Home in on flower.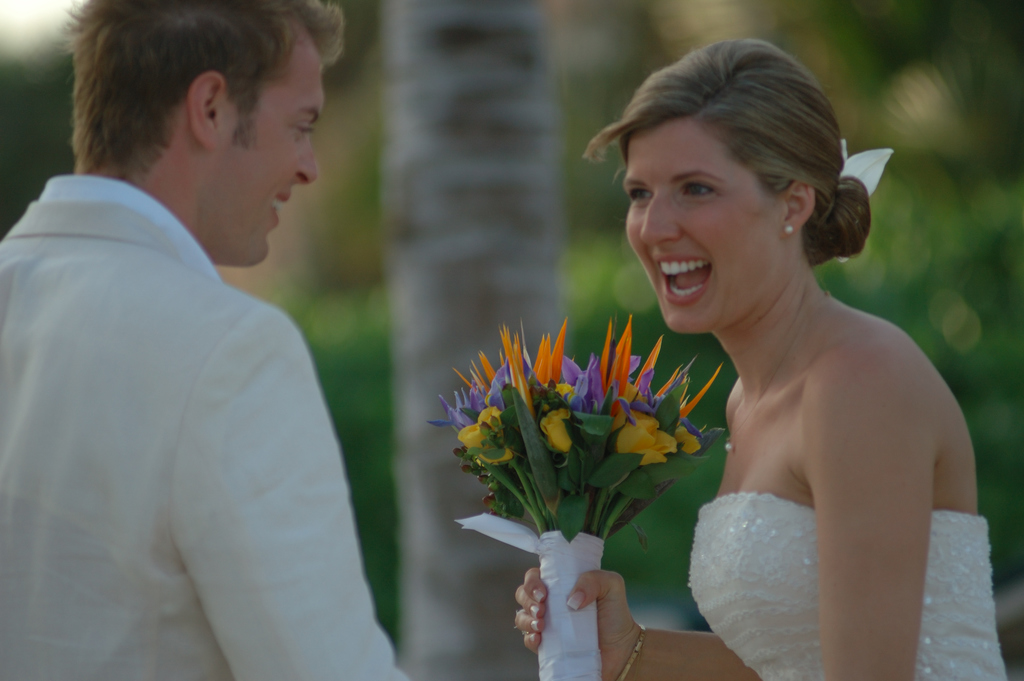
Homed in at Rect(676, 425, 704, 452).
